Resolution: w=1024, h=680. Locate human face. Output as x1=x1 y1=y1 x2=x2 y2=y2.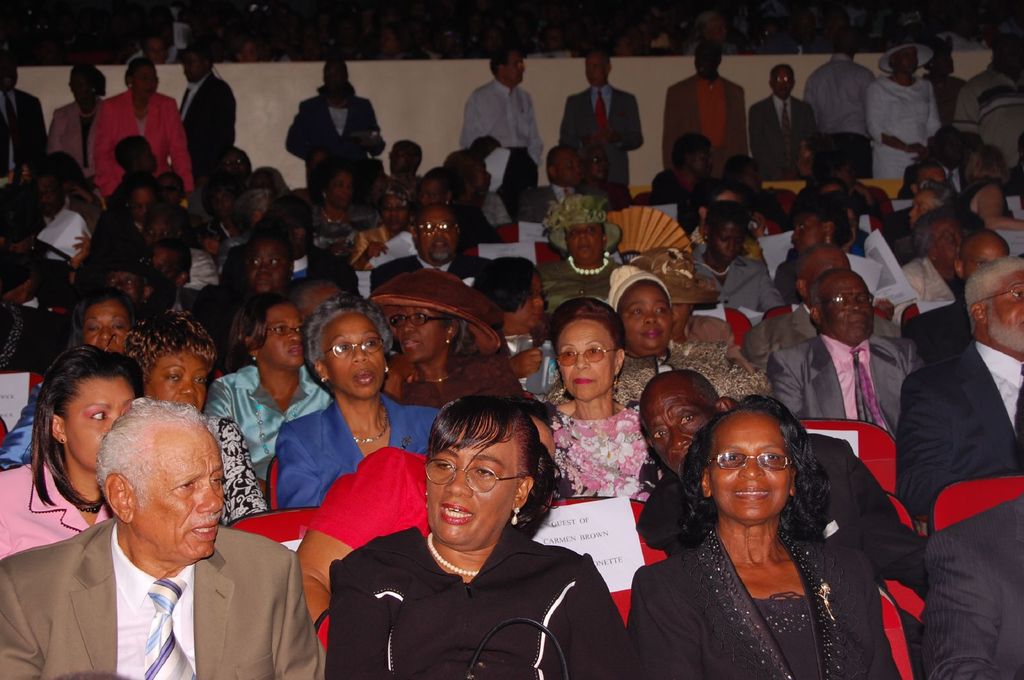
x1=619 y1=287 x2=671 y2=349.
